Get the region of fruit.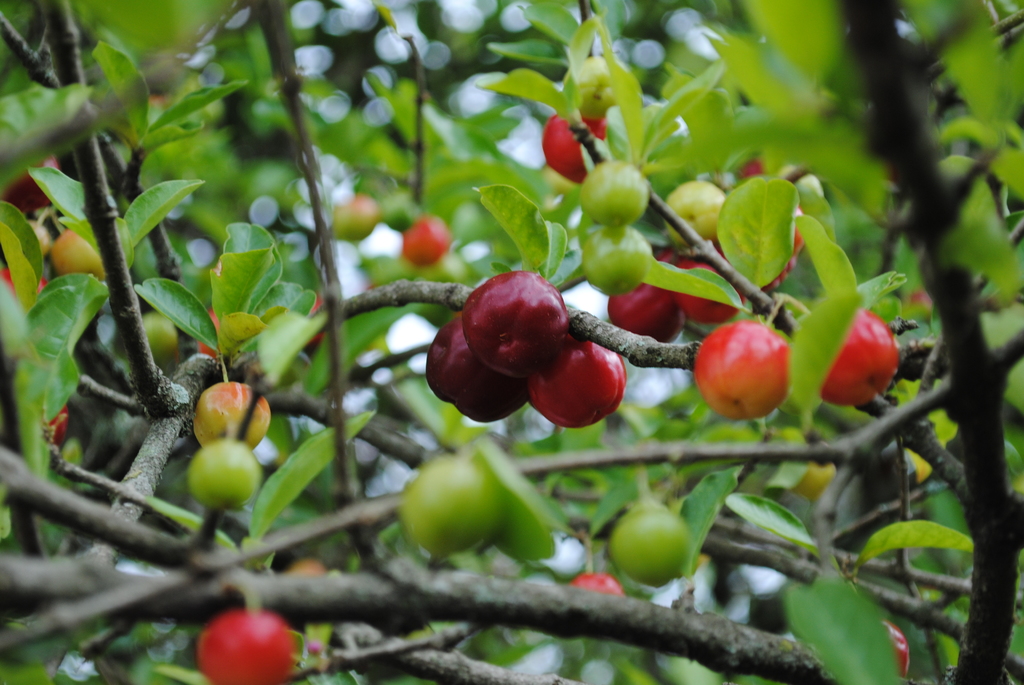
select_region(577, 225, 653, 294).
